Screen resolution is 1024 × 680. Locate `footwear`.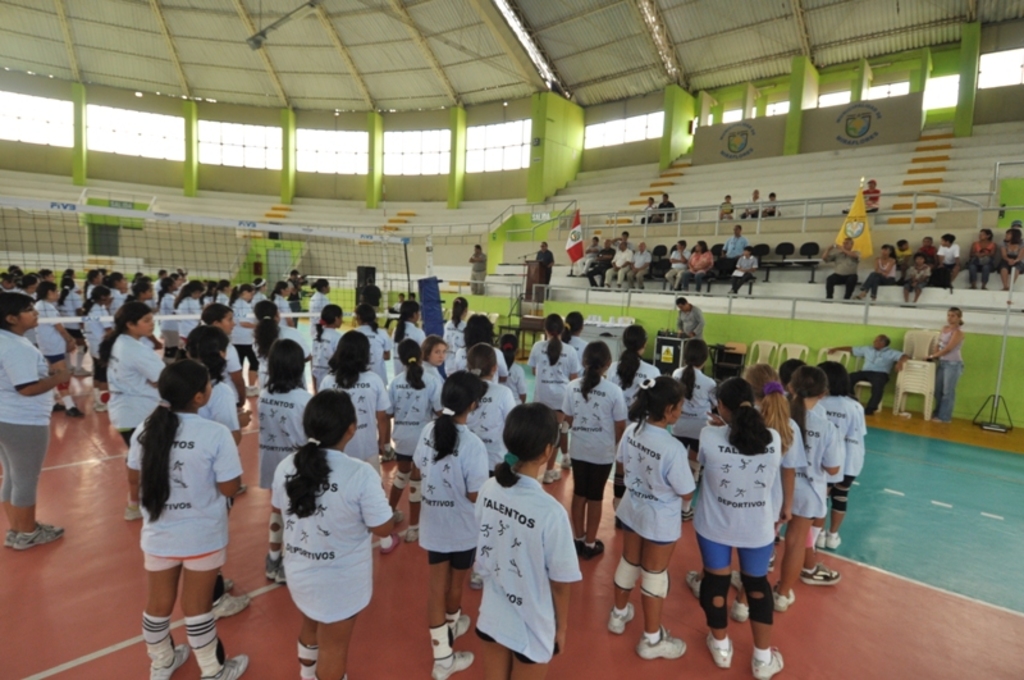
rect(771, 581, 797, 616).
